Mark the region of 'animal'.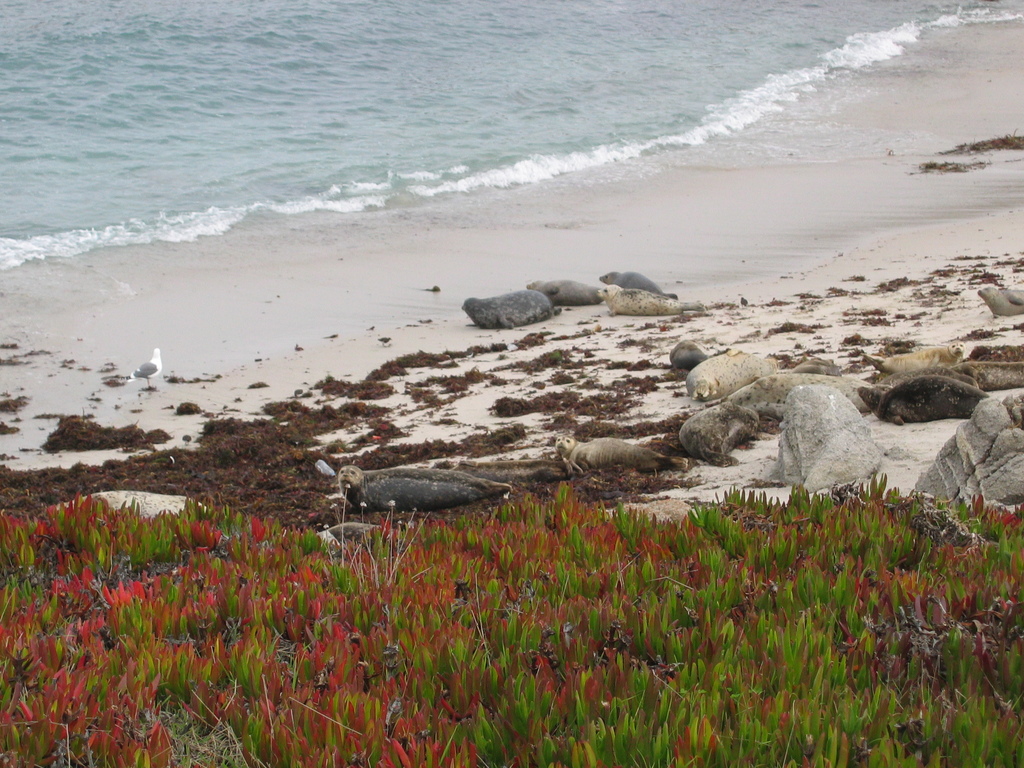
Region: select_region(599, 271, 676, 301).
